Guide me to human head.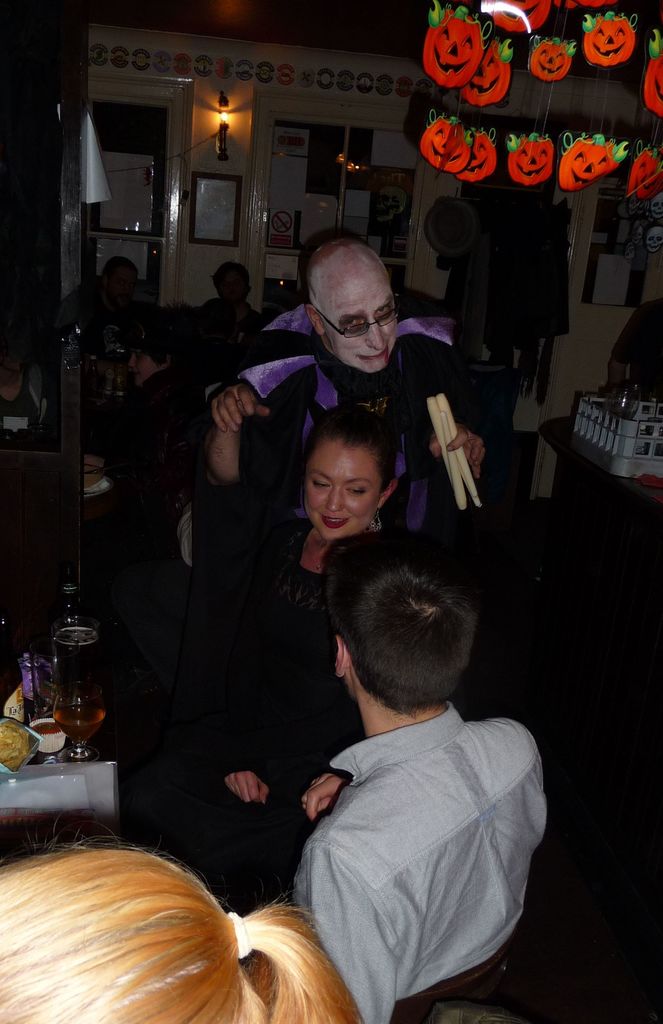
Guidance: BBox(0, 843, 256, 1023).
